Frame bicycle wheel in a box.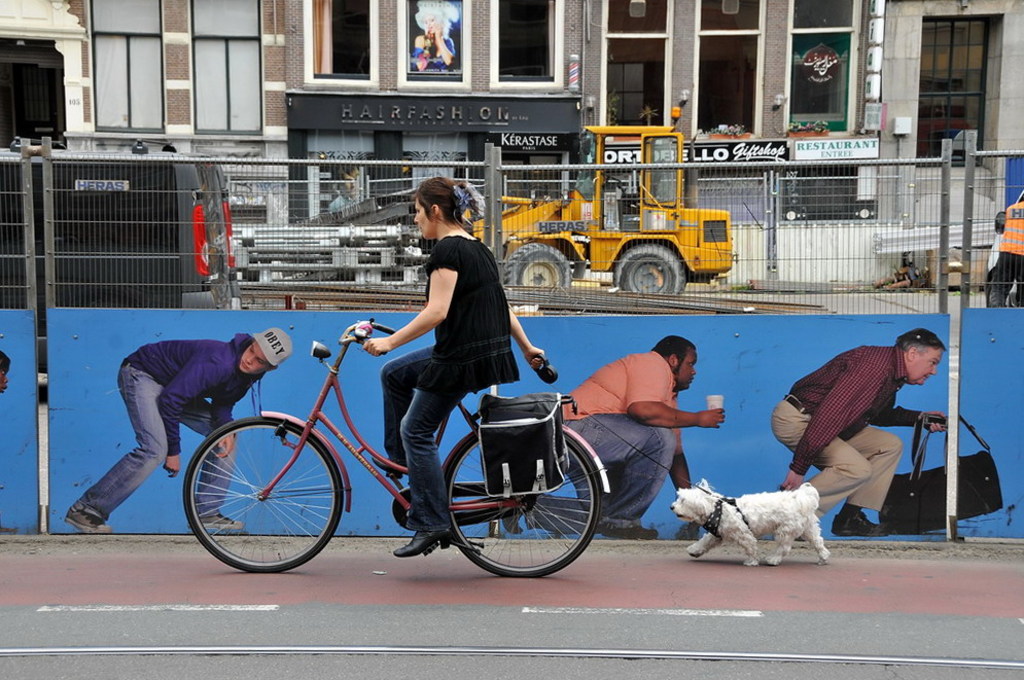
crop(443, 425, 602, 580).
